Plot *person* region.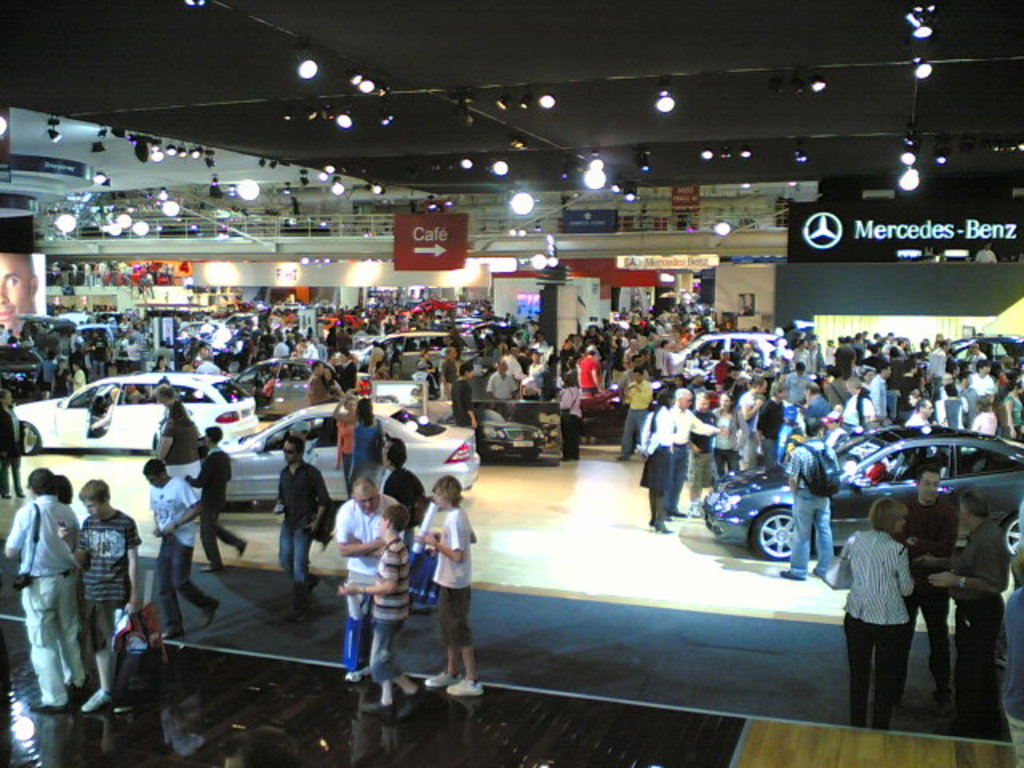
Plotted at rect(256, 434, 331, 605).
